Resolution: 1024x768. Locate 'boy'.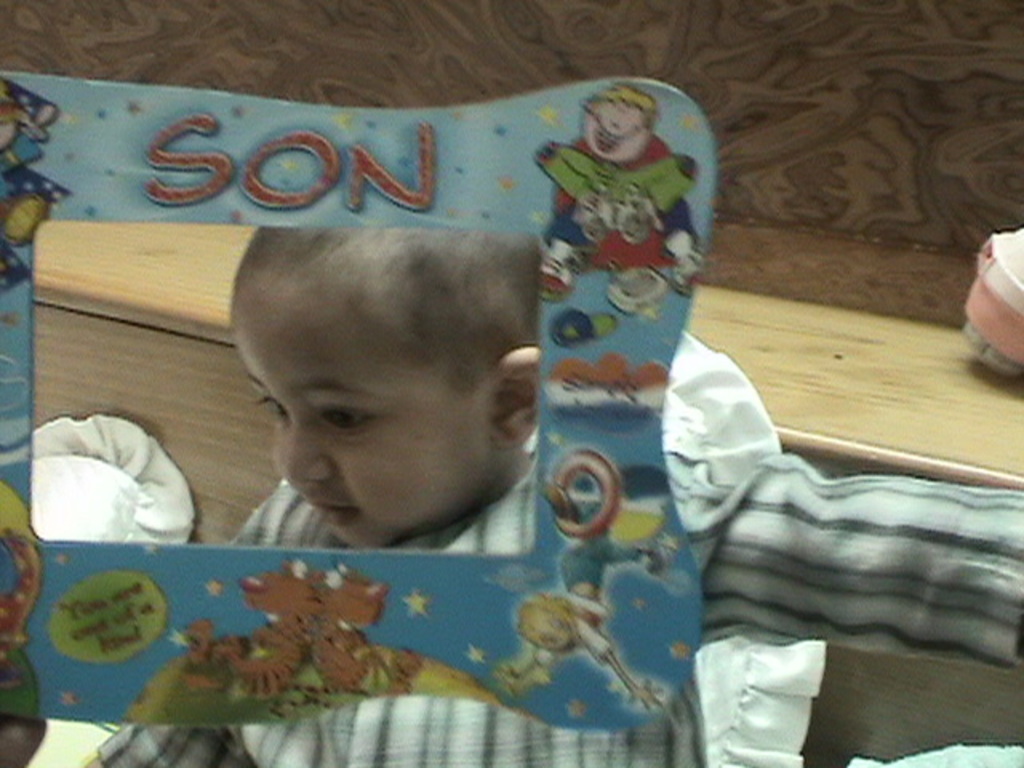
(left=78, top=216, right=1022, bottom=766).
